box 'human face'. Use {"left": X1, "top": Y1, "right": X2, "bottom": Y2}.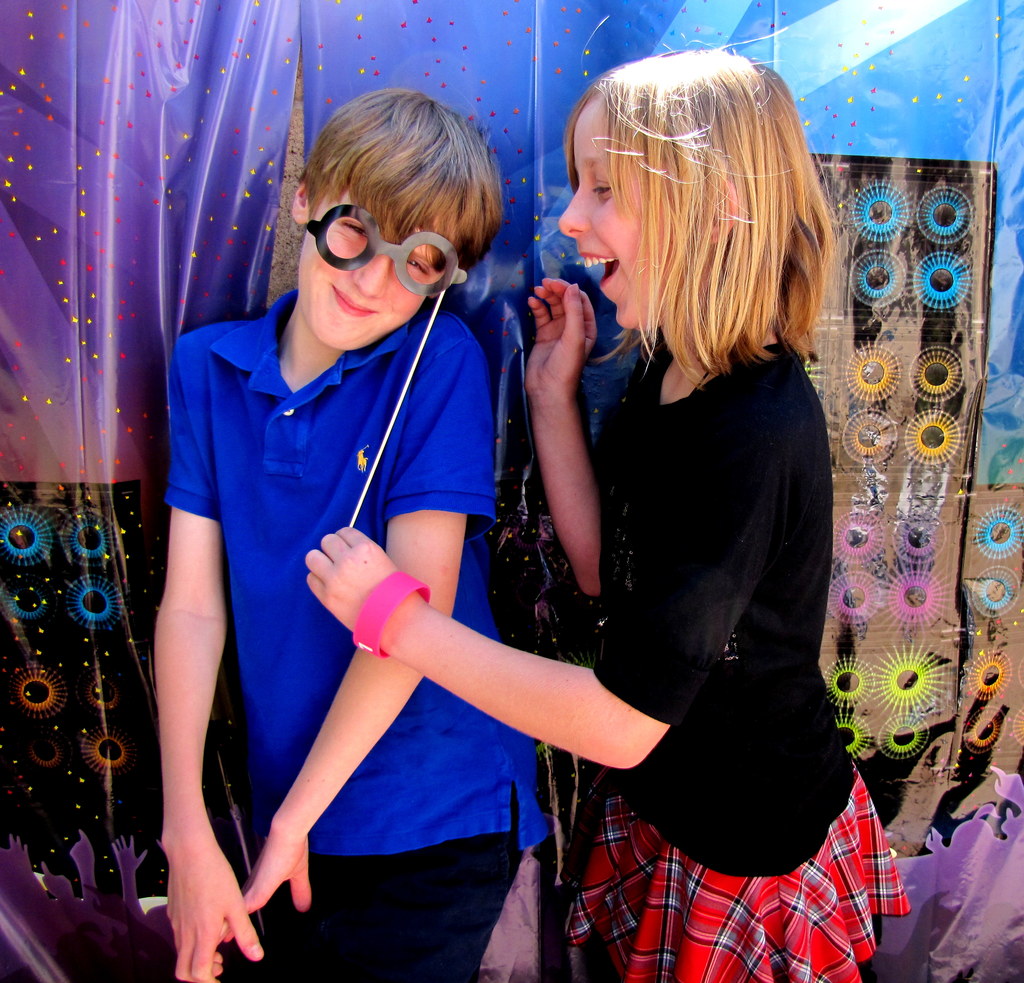
{"left": 301, "top": 189, "right": 444, "bottom": 350}.
